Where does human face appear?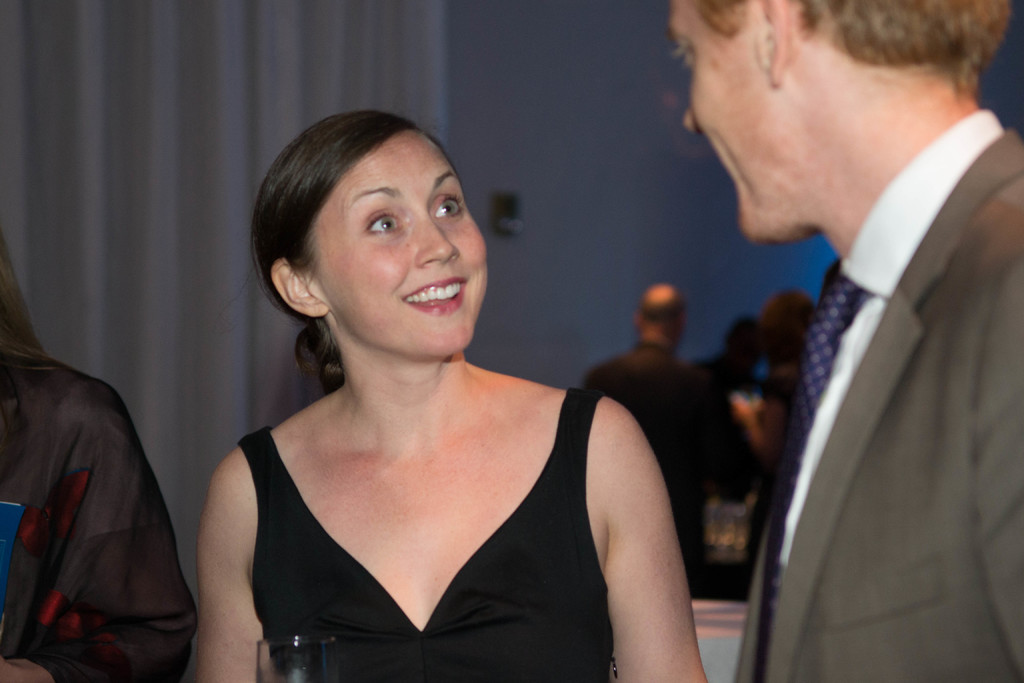
Appears at {"left": 680, "top": 0, "right": 772, "bottom": 231}.
